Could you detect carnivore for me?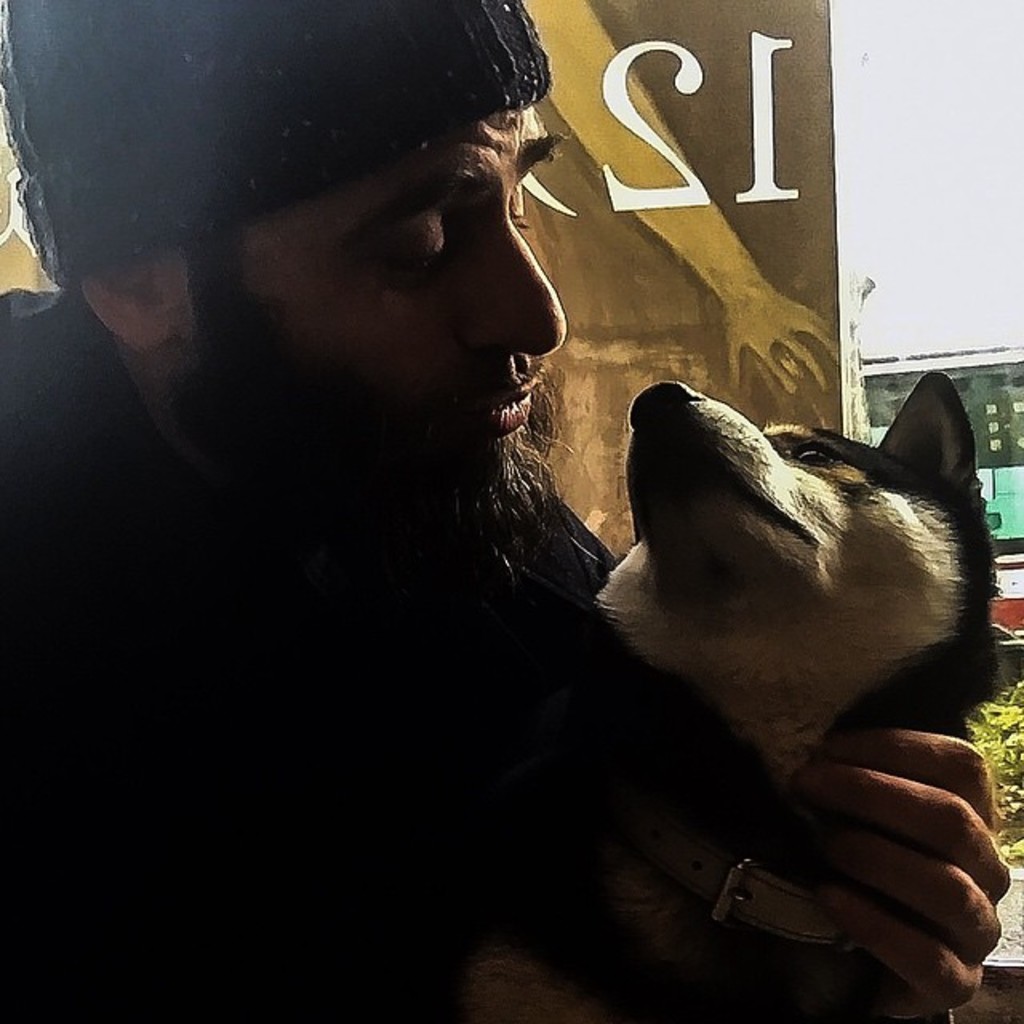
Detection result: region(472, 366, 1022, 1022).
